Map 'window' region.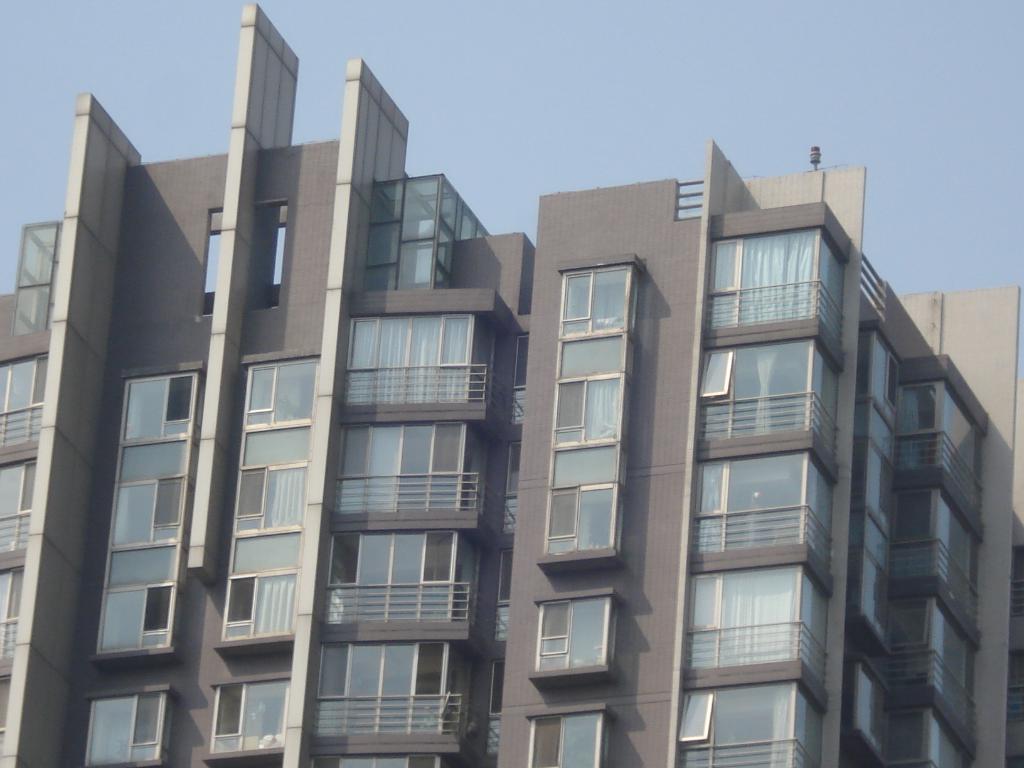
Mapped to x1=330 y1=425 x2=486 y2=518.
